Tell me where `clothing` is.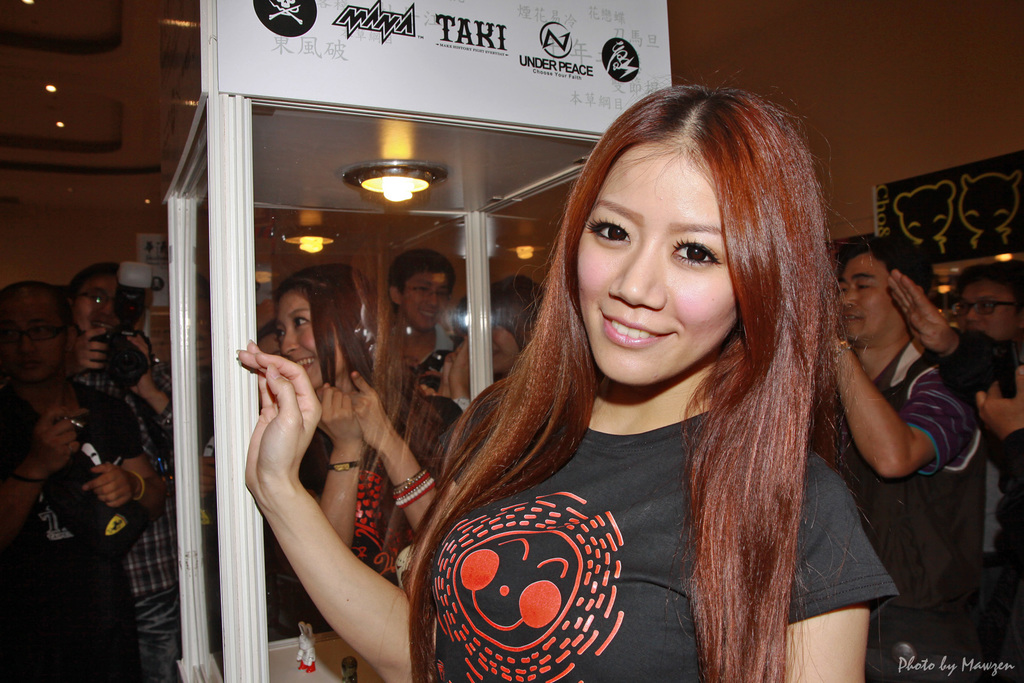
`clothing` is at 281:377:478:611.
